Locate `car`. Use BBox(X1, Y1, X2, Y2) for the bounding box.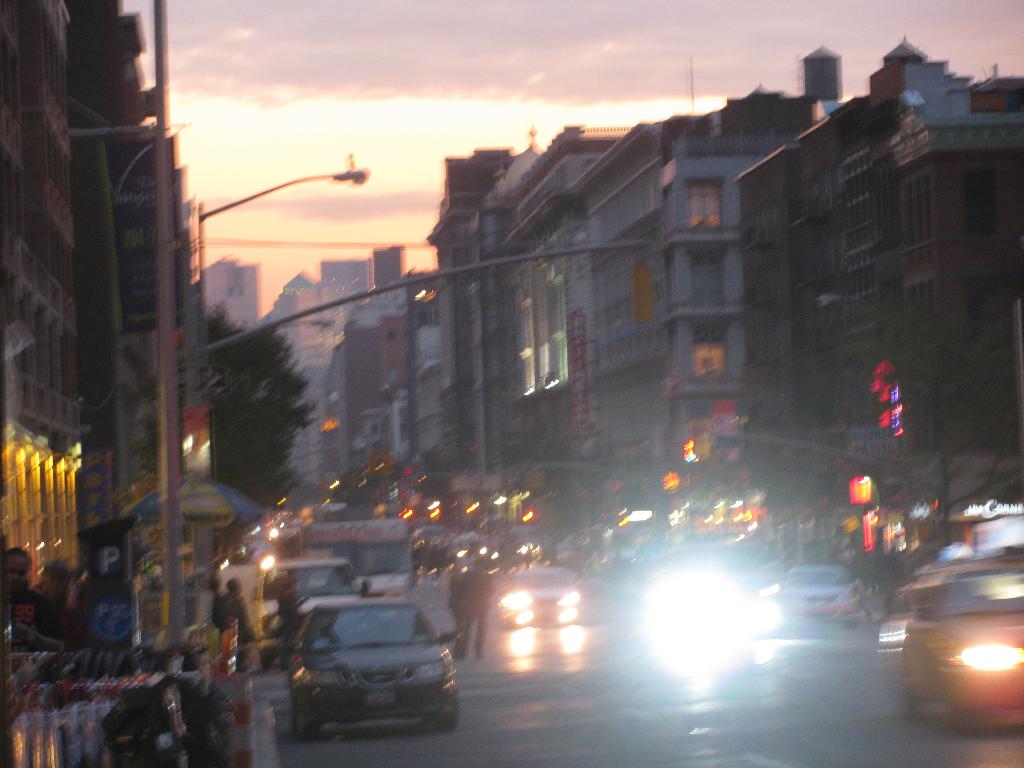
BBox(872, 557, 1023, 723).
